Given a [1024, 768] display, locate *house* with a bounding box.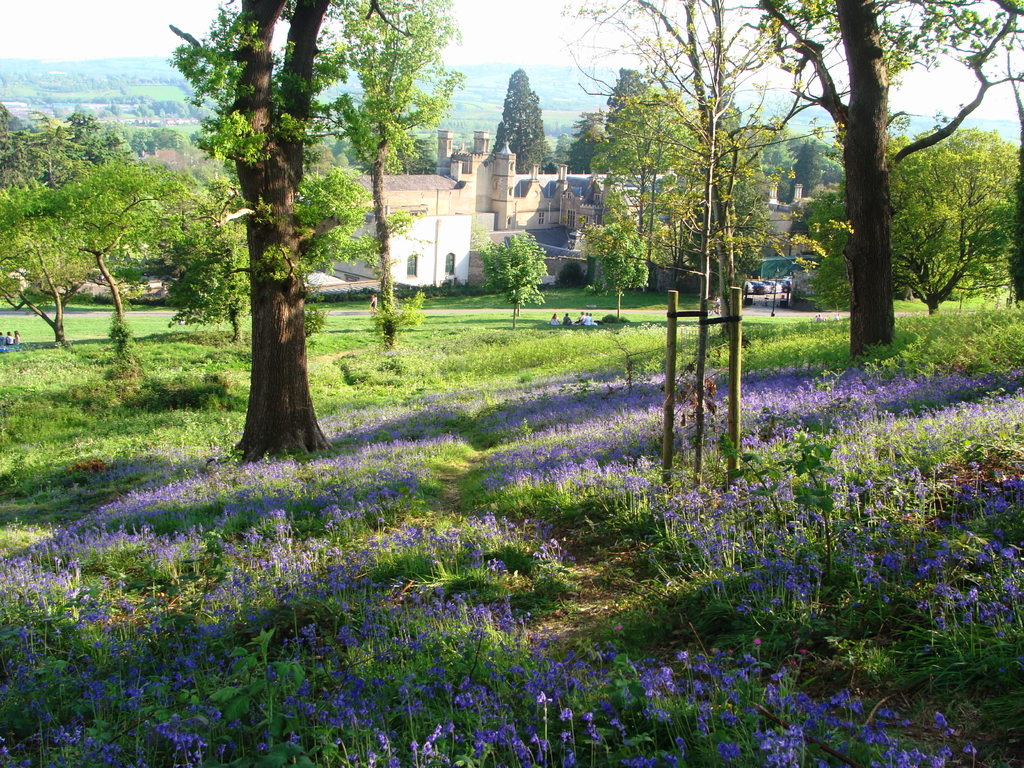
Located: (left=308, top=131, right=680, bottom=300).
